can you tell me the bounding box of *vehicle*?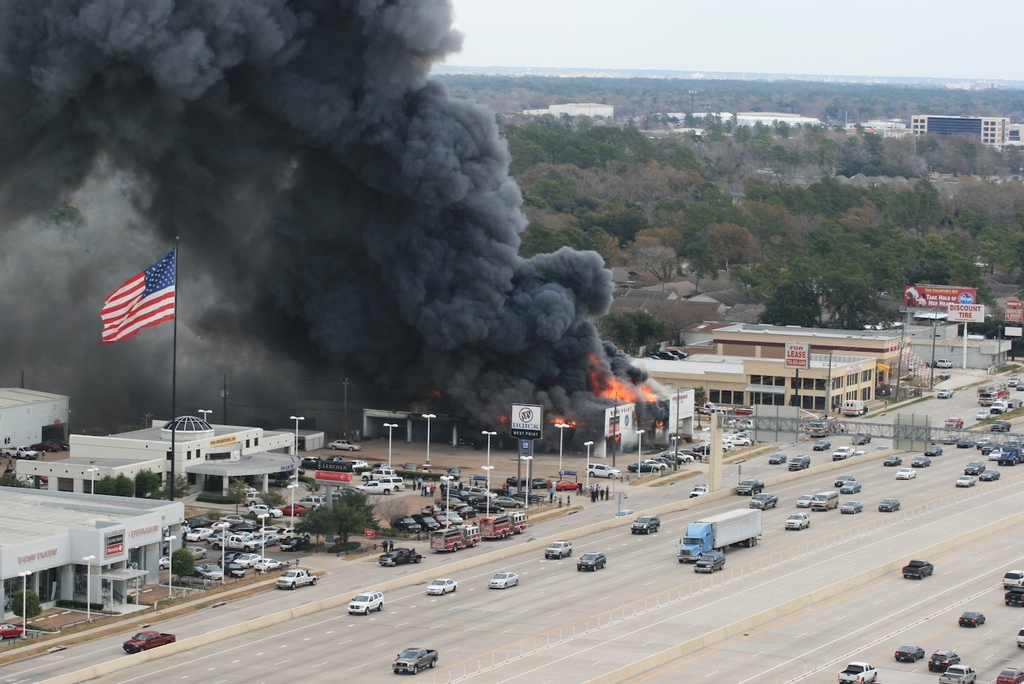
(506, 473, 527, 490).
